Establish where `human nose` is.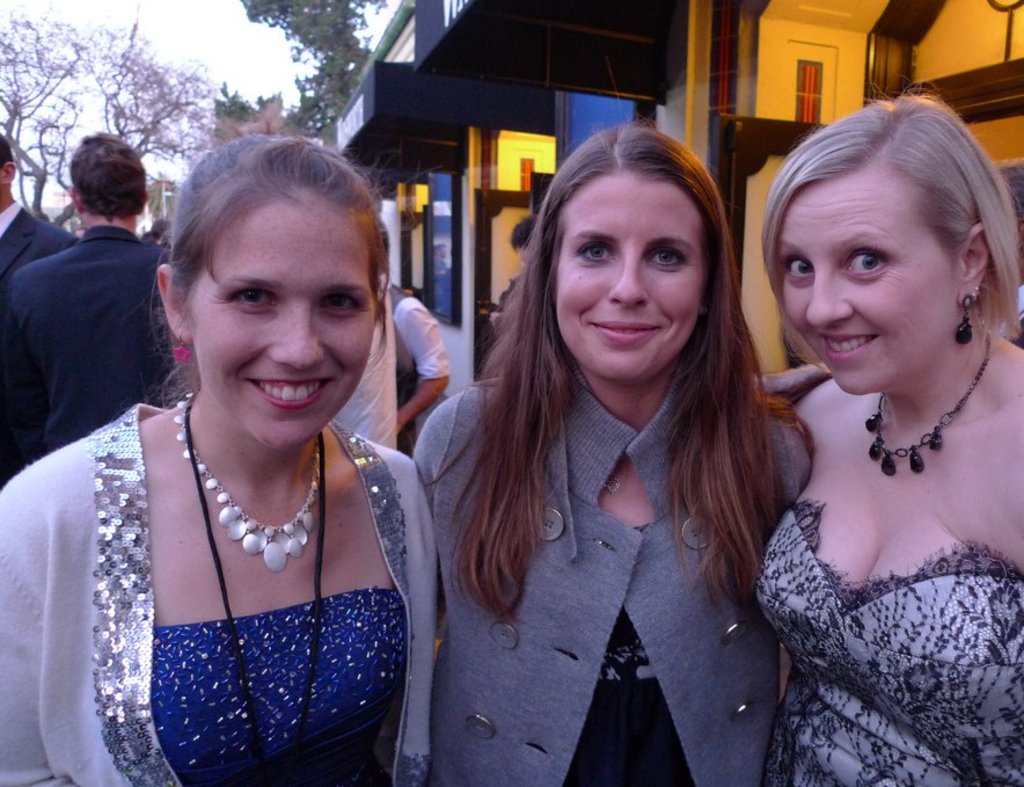
Established at select_region(804, 267, 857, 328).
